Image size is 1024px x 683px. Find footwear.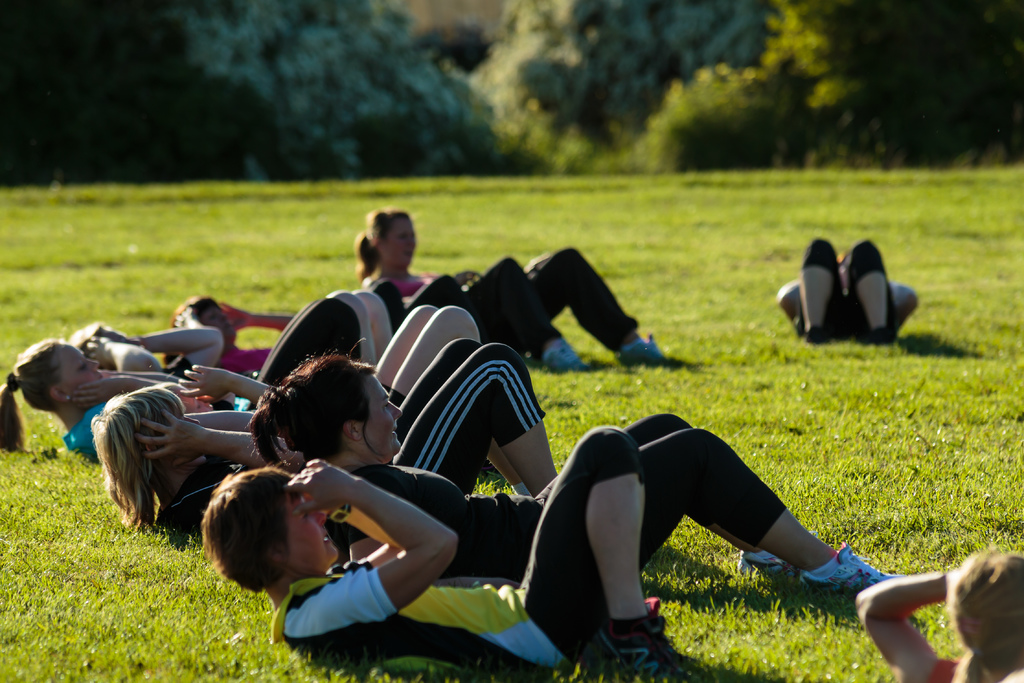
locate(739, 549, 785, 573).
